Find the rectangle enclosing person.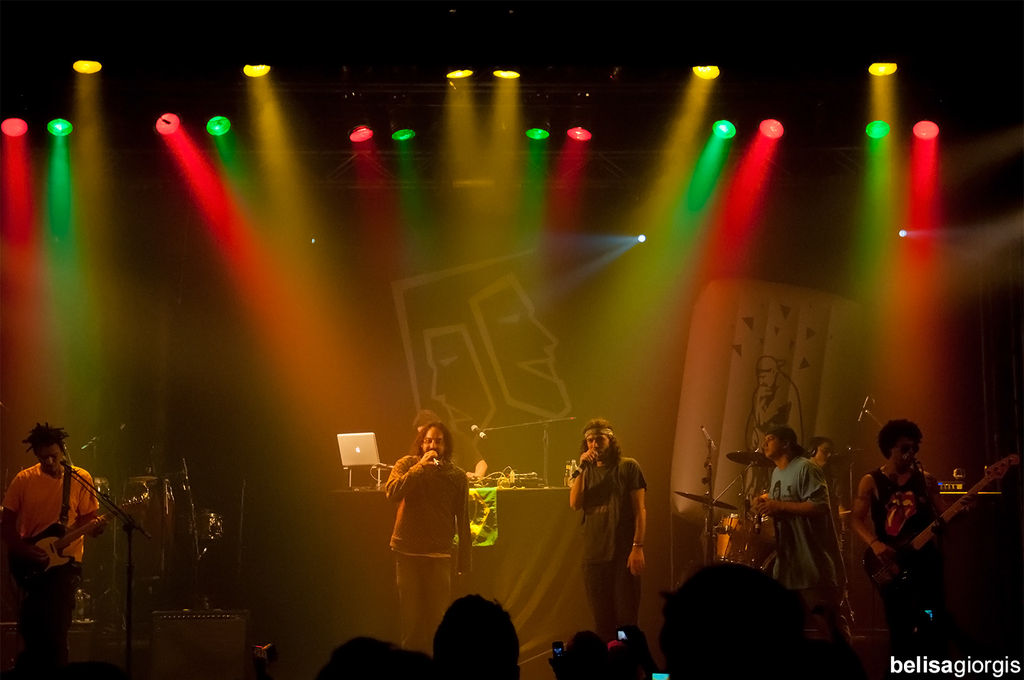
BBox(765, 425, 844, 617).
